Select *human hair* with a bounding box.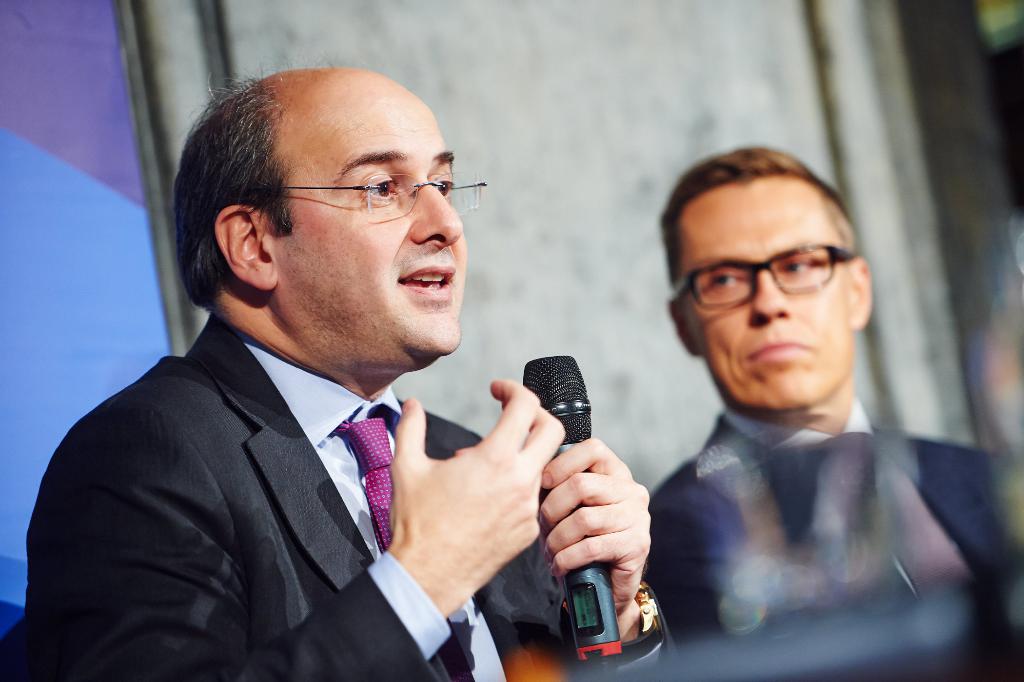
left=658, top=163, right=858, bottom=287.
